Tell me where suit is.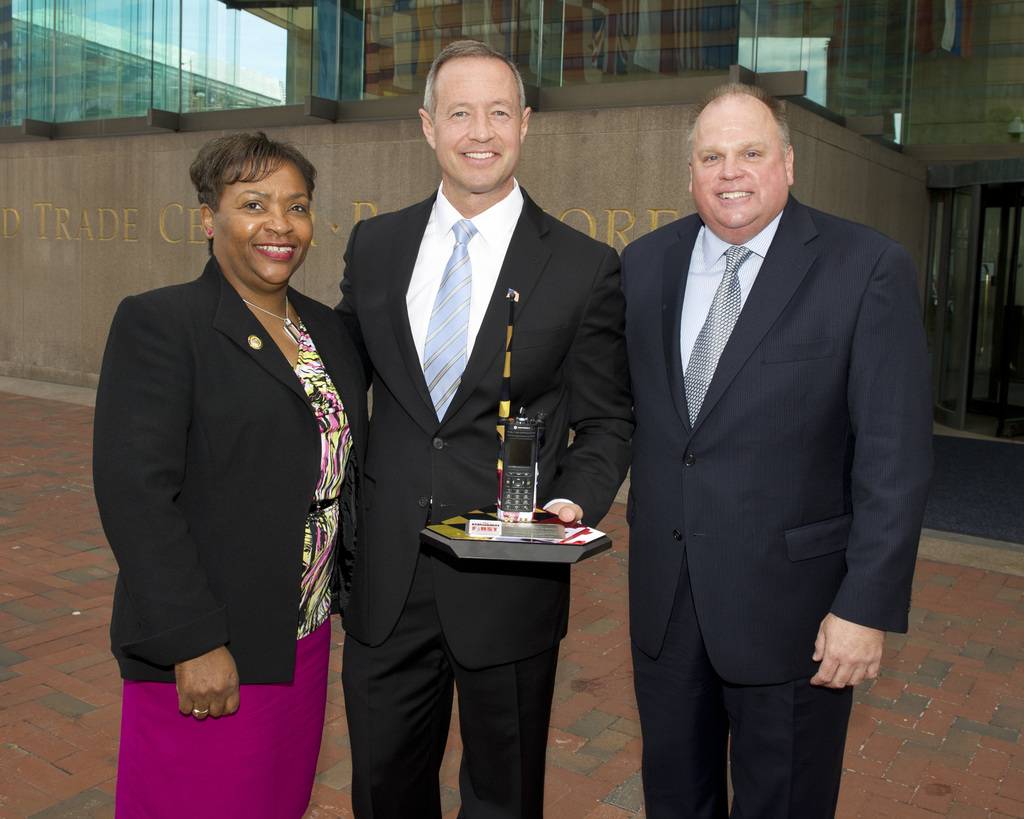
suit is at 602 63 932 811.
